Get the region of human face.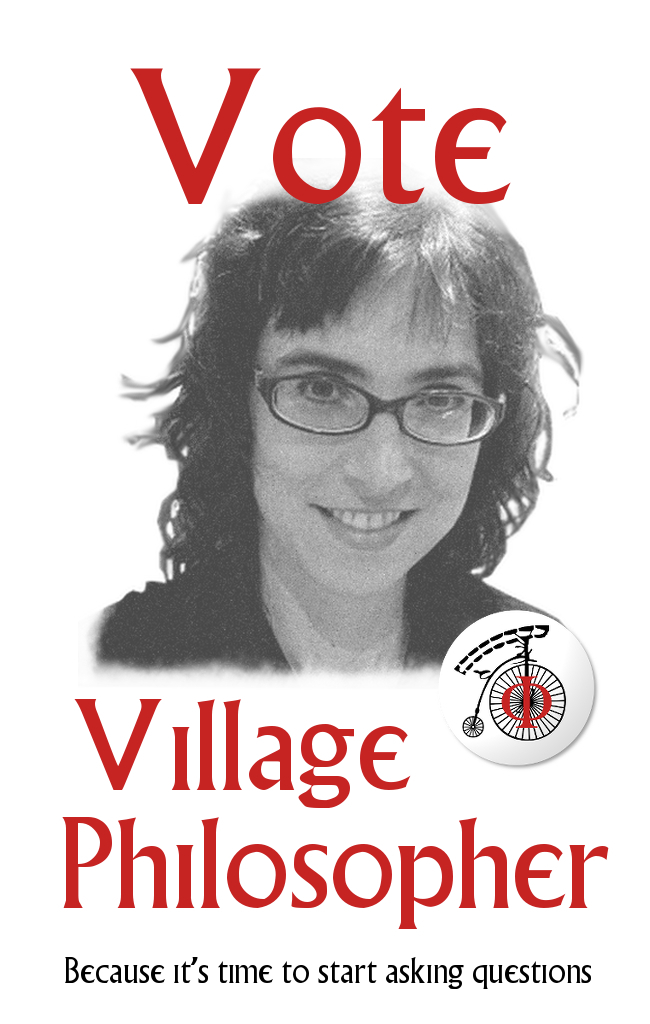
Rect(242, 251, 488, 595).
